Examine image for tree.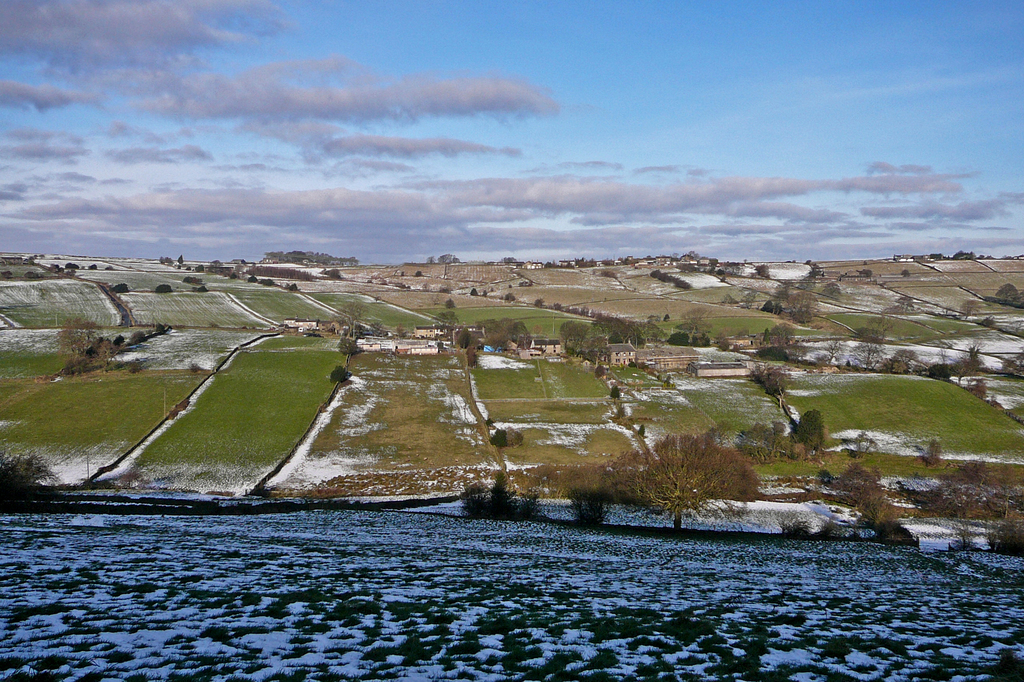
Examination result: (x1=849, y1=324, x2=887, y2=370).
